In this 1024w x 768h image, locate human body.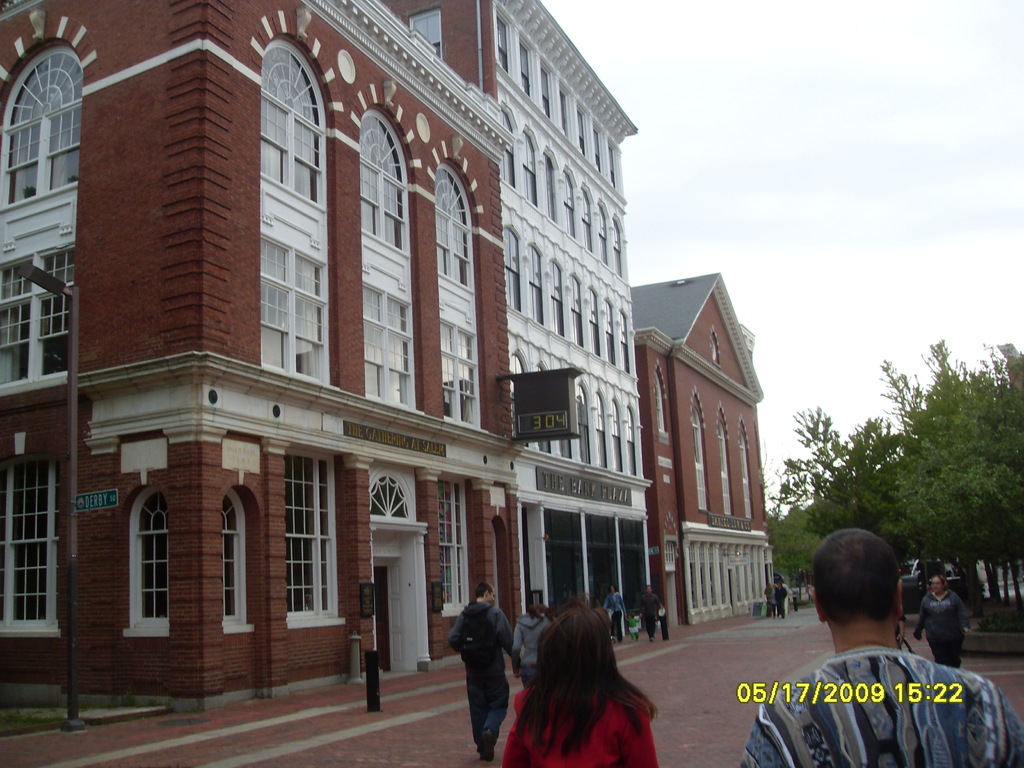
Bounding box: detection(911, 590, 973, 665).
